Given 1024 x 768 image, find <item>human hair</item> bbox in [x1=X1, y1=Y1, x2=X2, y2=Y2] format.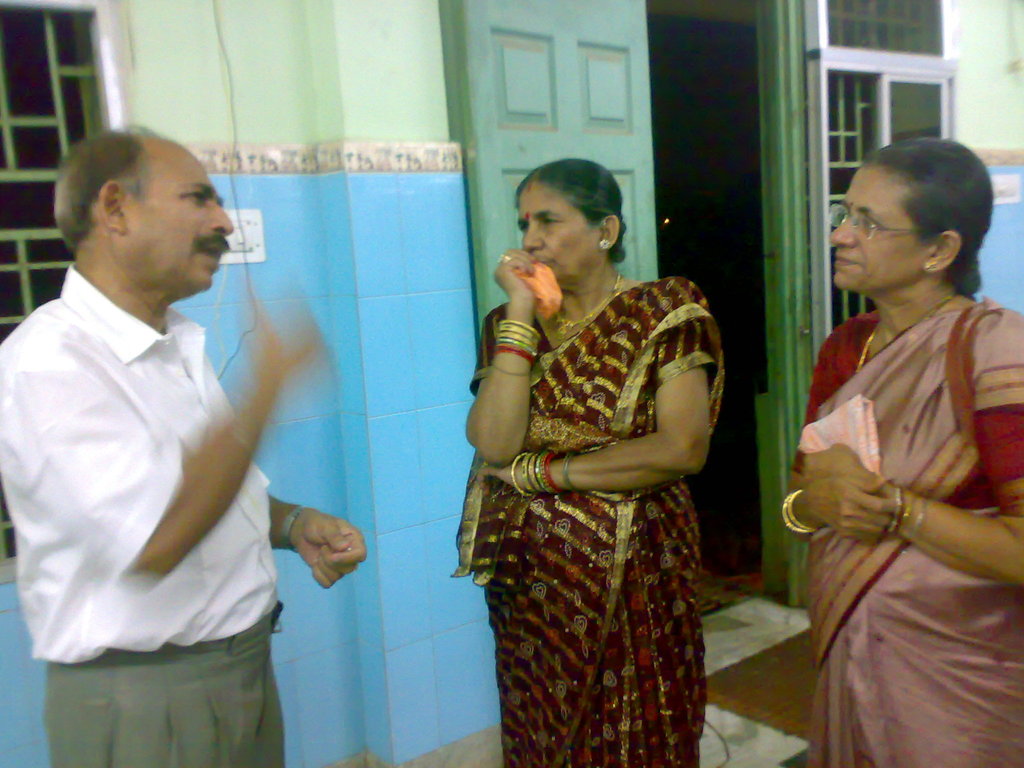
[x1=515, y1=149, x2=628, y2=263].
